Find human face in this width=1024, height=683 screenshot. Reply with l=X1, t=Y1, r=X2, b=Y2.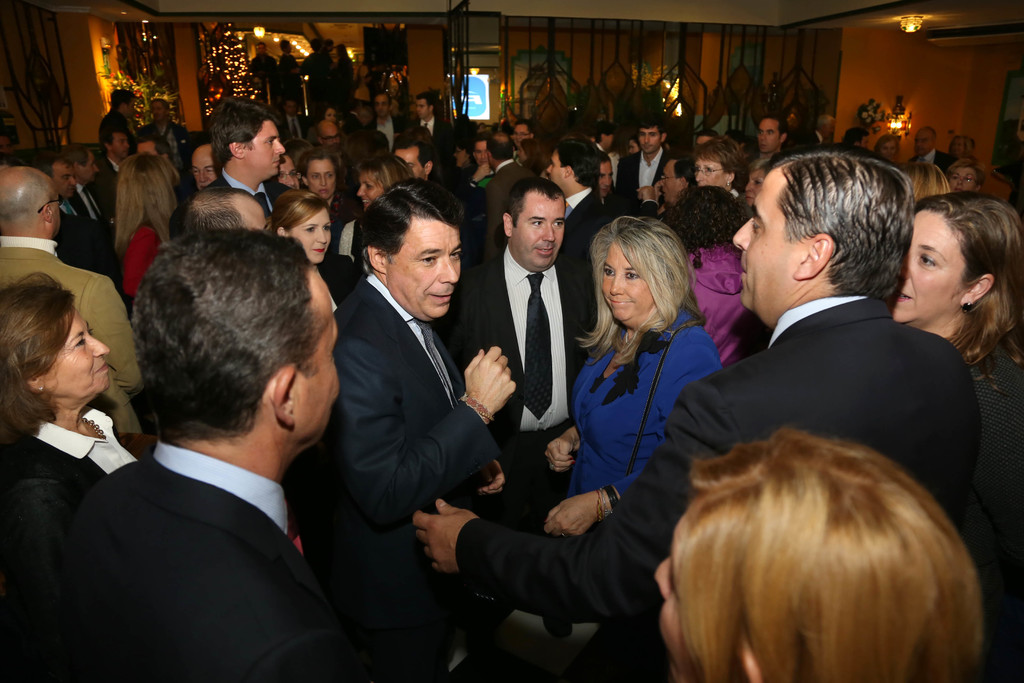
l=300, t=265, r=337, b=442.
